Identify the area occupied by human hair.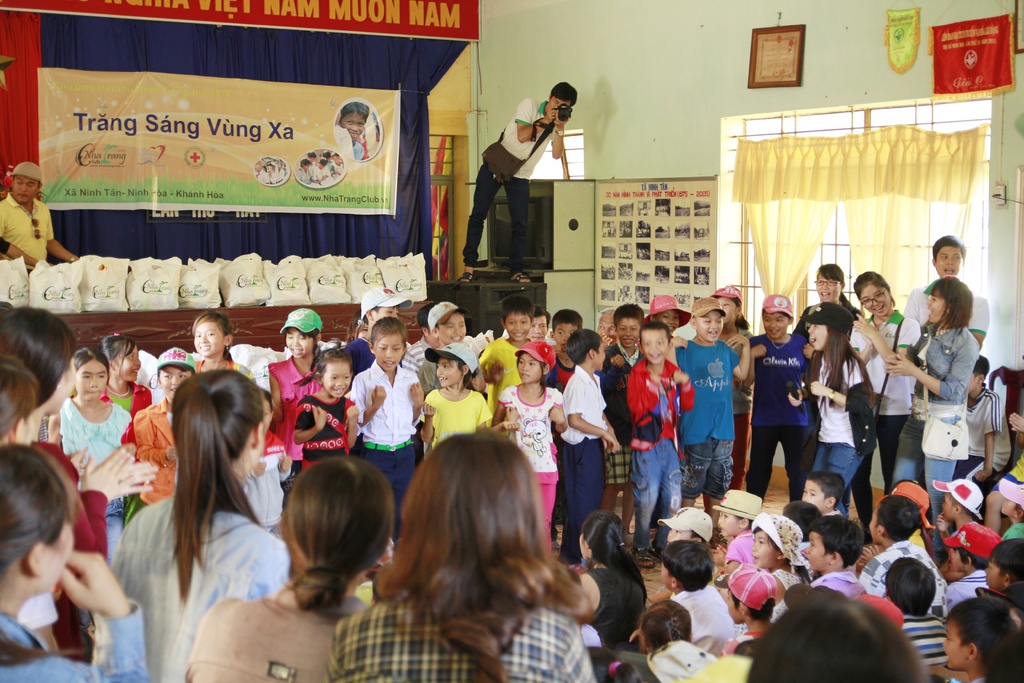
Area: locate(641, 320, 669, 346).
